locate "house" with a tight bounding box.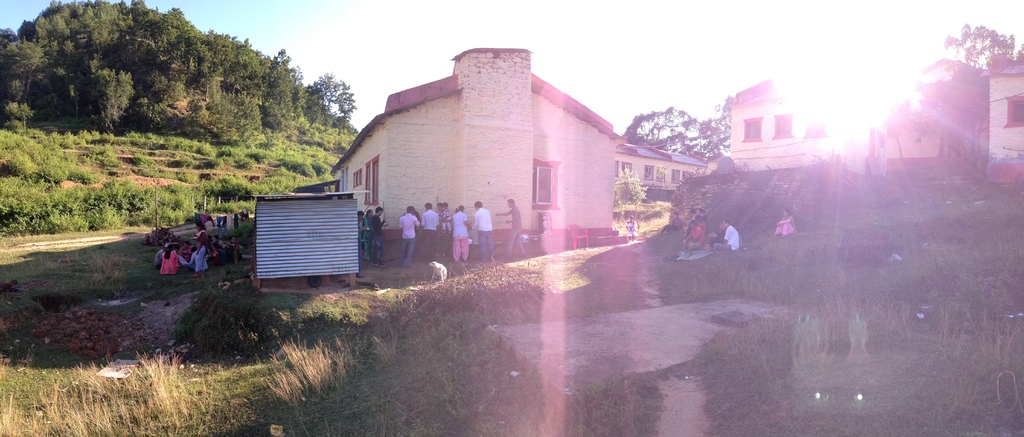
l=330, t=50, r=626, b=243.
